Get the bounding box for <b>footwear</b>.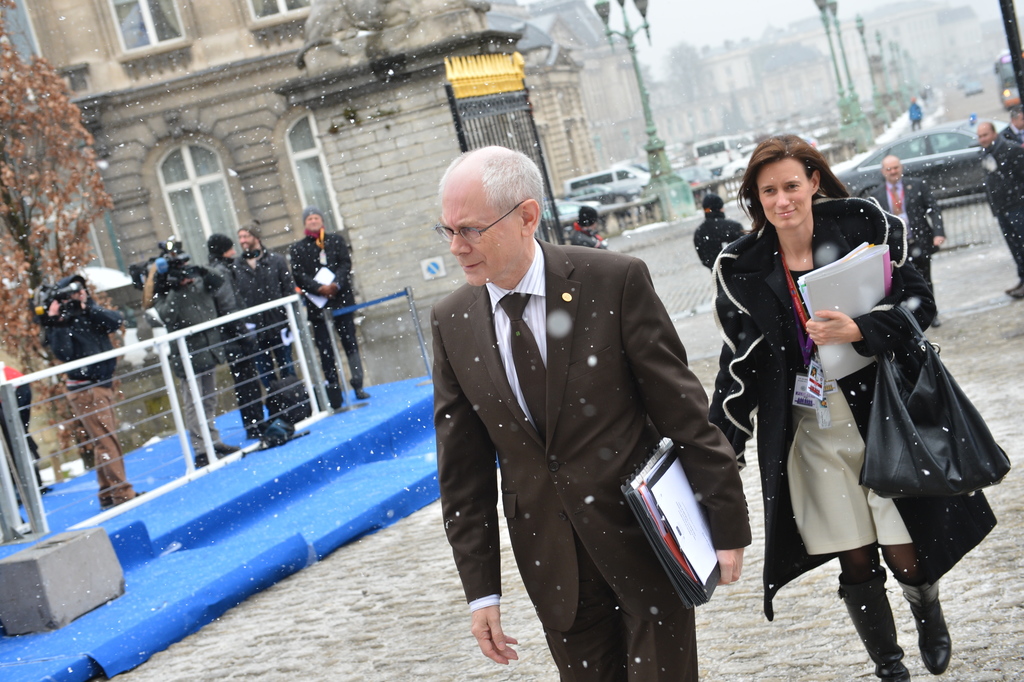
1010 286 1023 300.
